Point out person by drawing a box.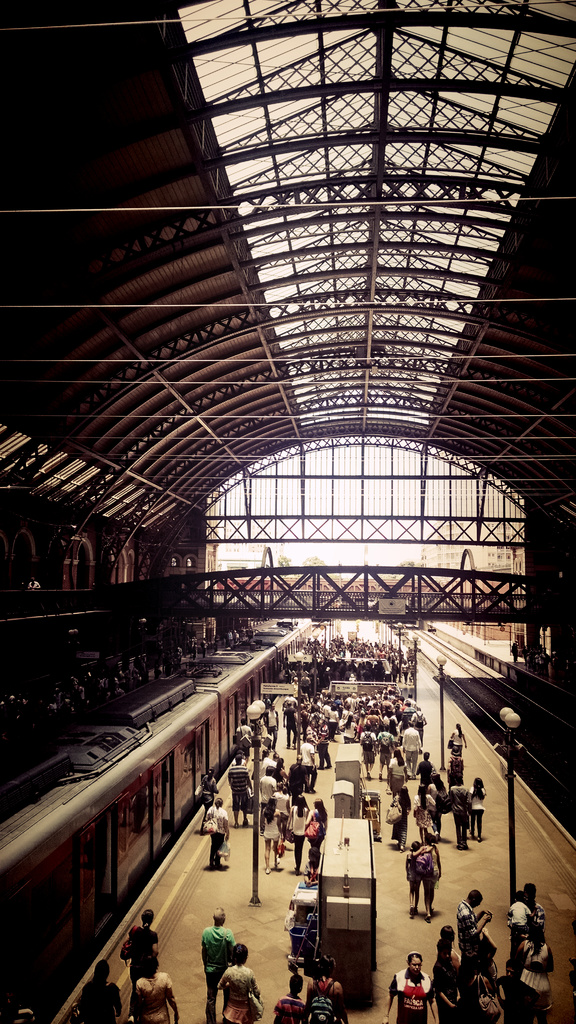
crop(445, 745, 465, 780).
